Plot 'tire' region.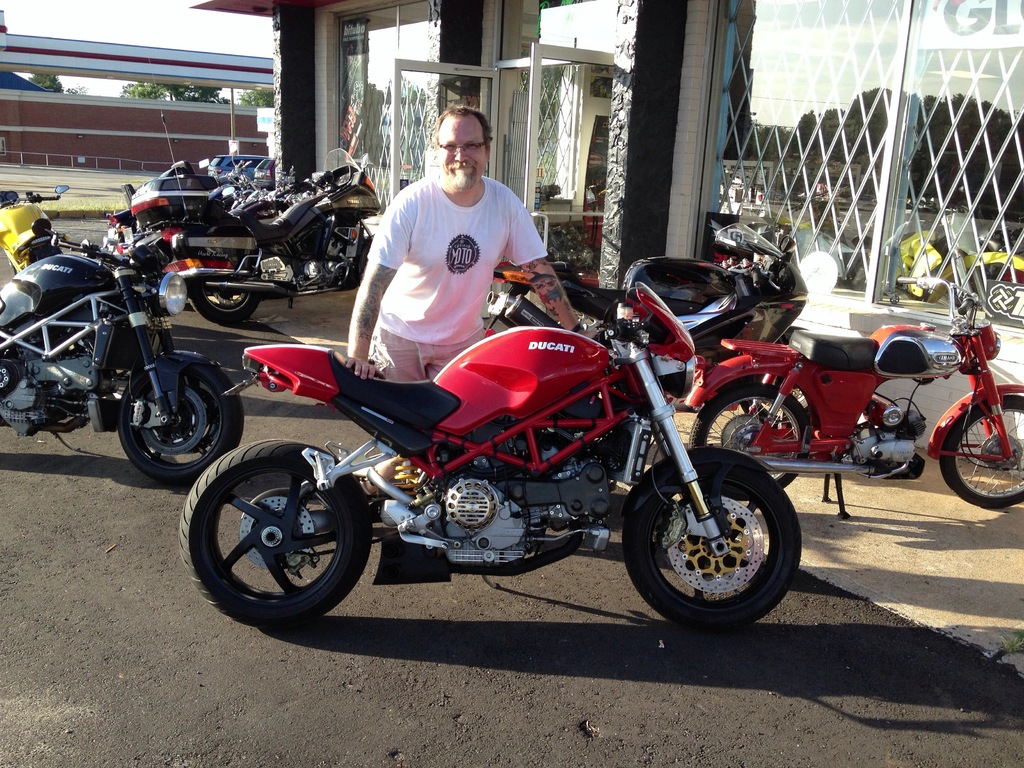
Plotted at bbox=(593, 77, 609, 96).
